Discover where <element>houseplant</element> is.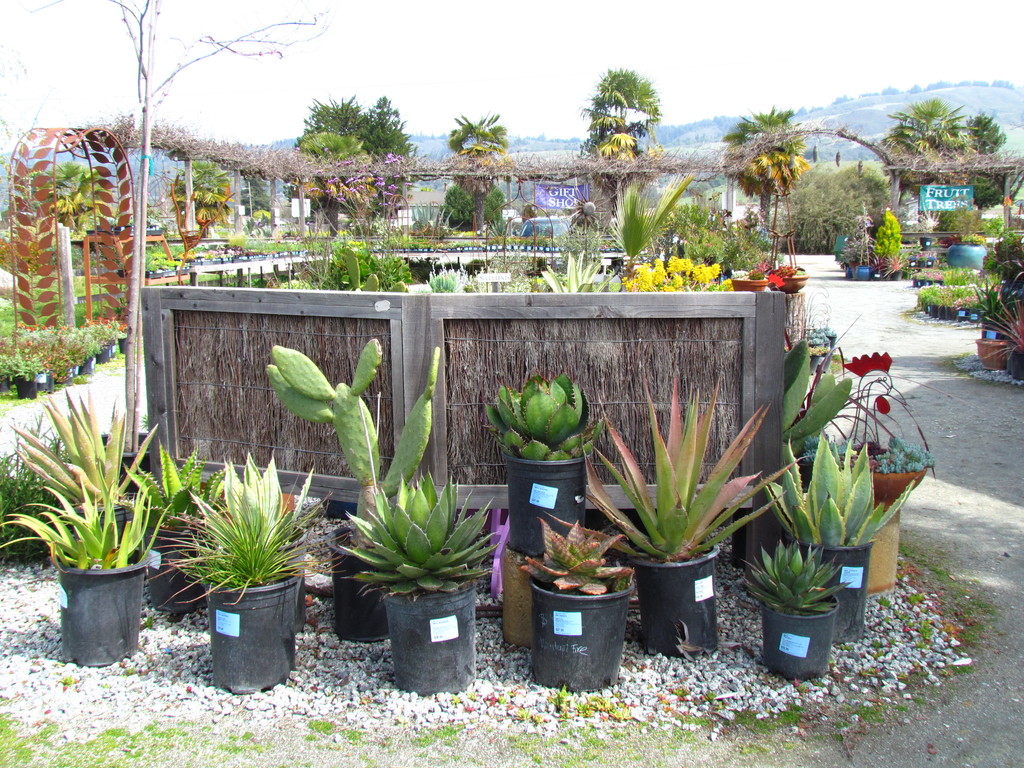
Discovered at [left=967, top=292, right=1013, bottom=371].
